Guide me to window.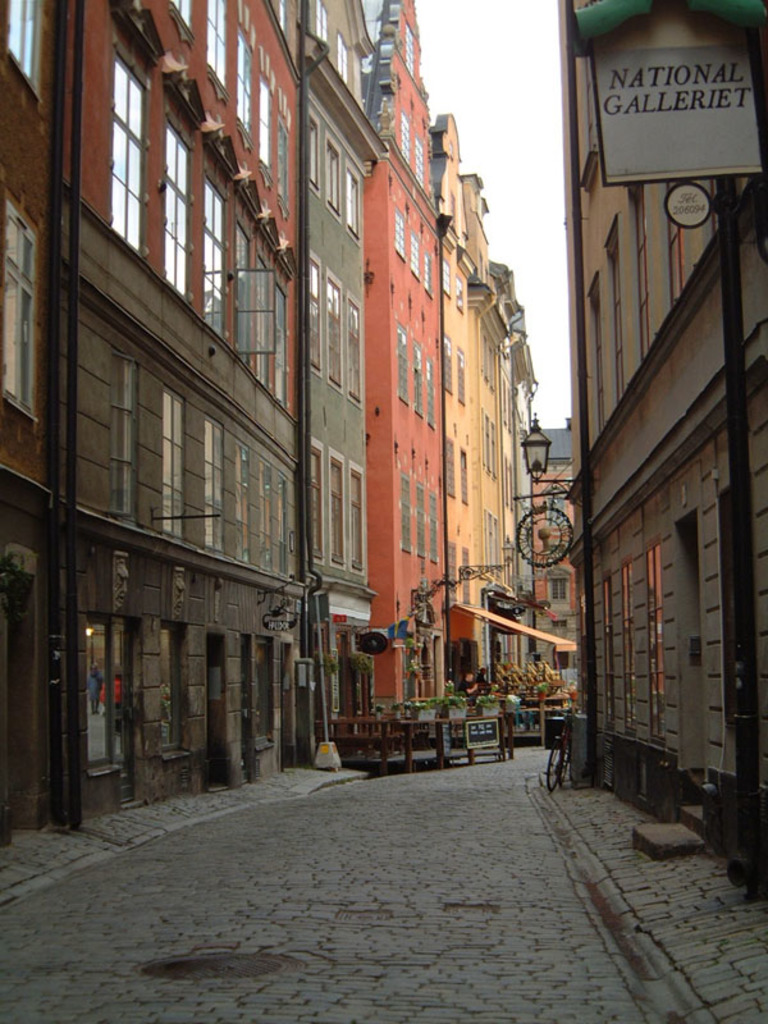
Guidance: region(168, 0, 188, 28).
